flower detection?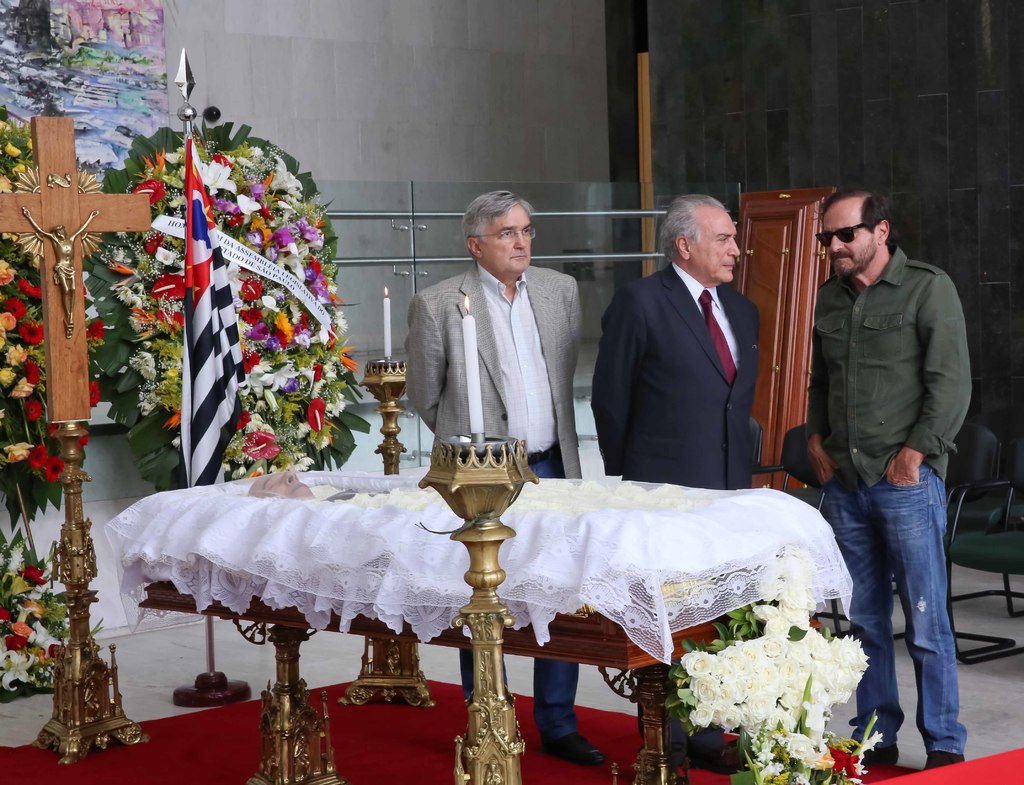
bbox=(14, 161, 25, 177)
